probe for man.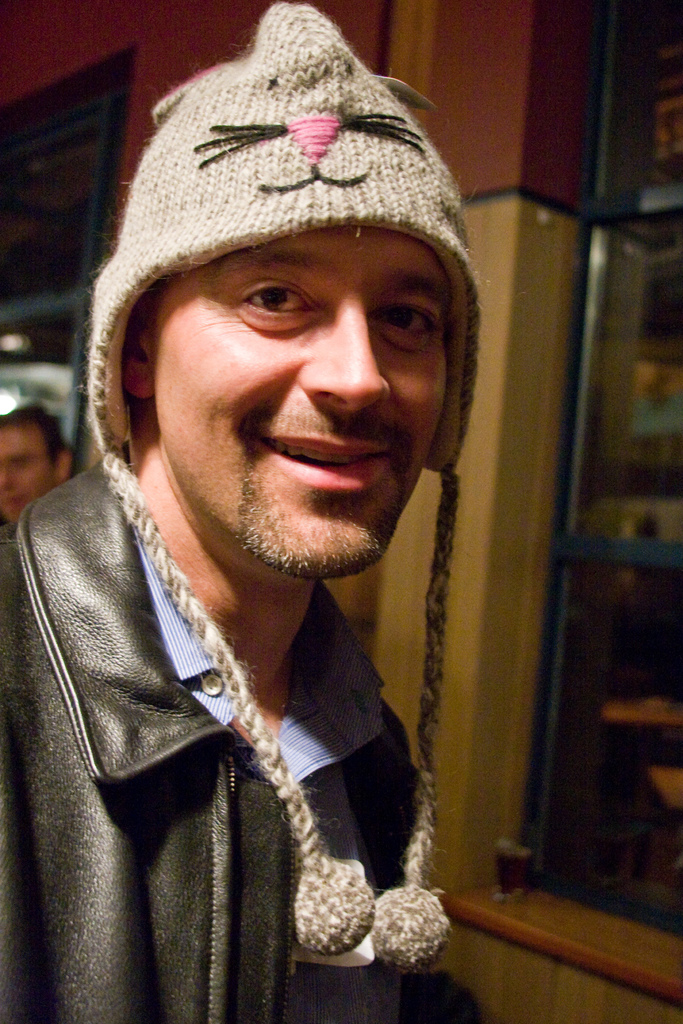
Probe result: <box>5,410,74,522</box>.
